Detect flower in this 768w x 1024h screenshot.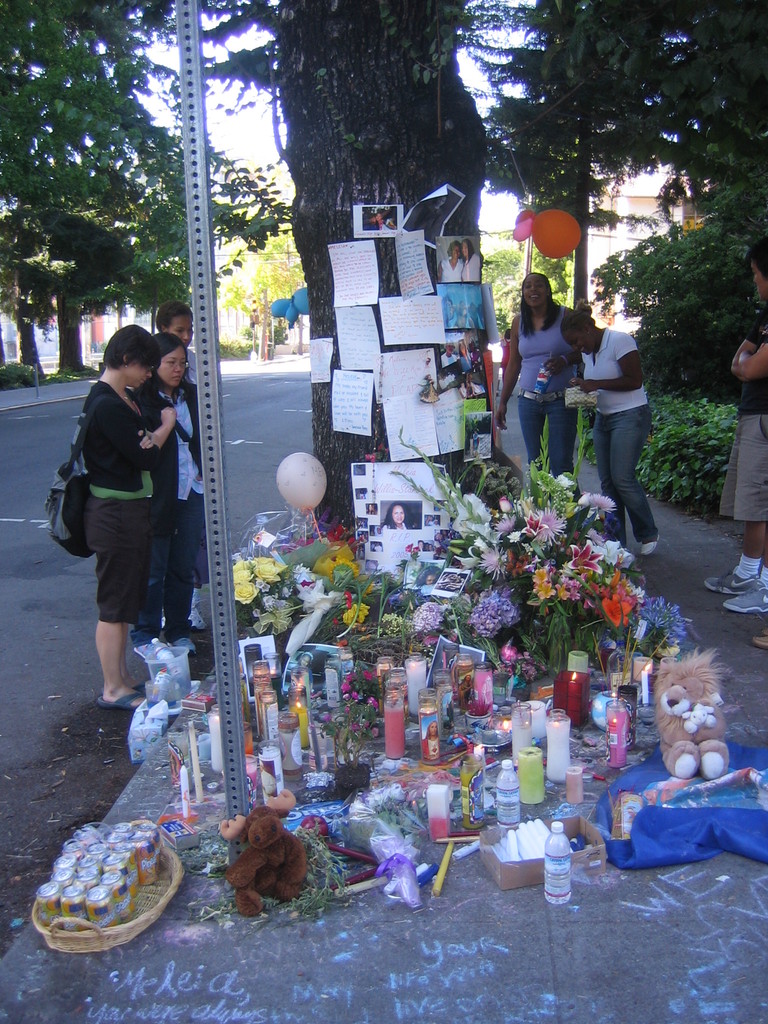
Detection: bbox(531, 511, 561, 543).
